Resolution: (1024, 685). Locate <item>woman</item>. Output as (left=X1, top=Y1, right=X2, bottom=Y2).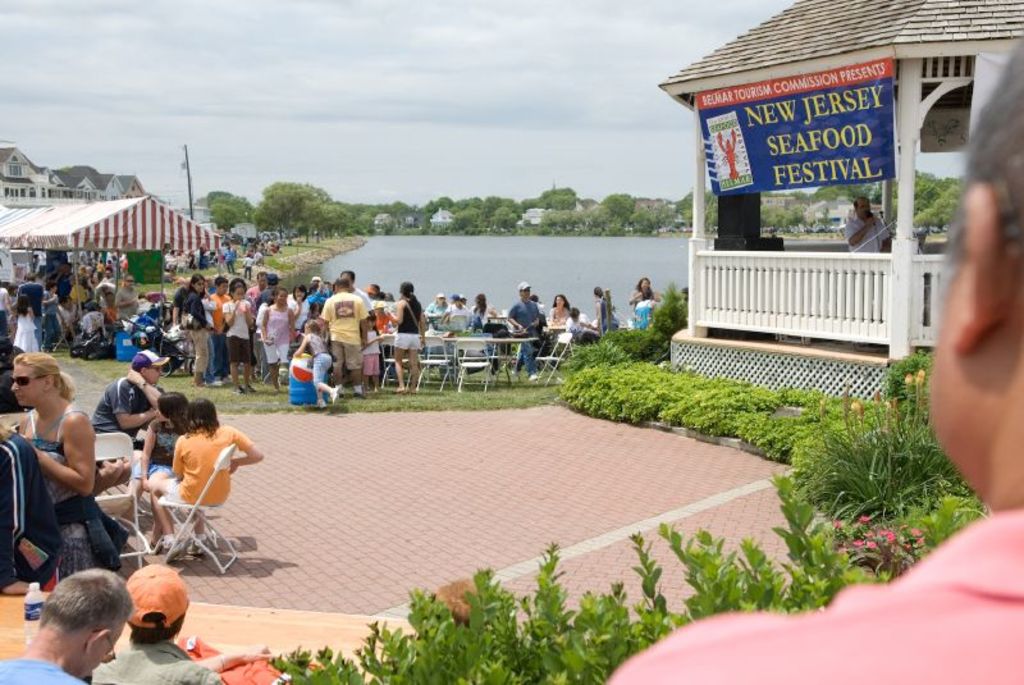
(left=220, top=284, right=255, bottom=393).
